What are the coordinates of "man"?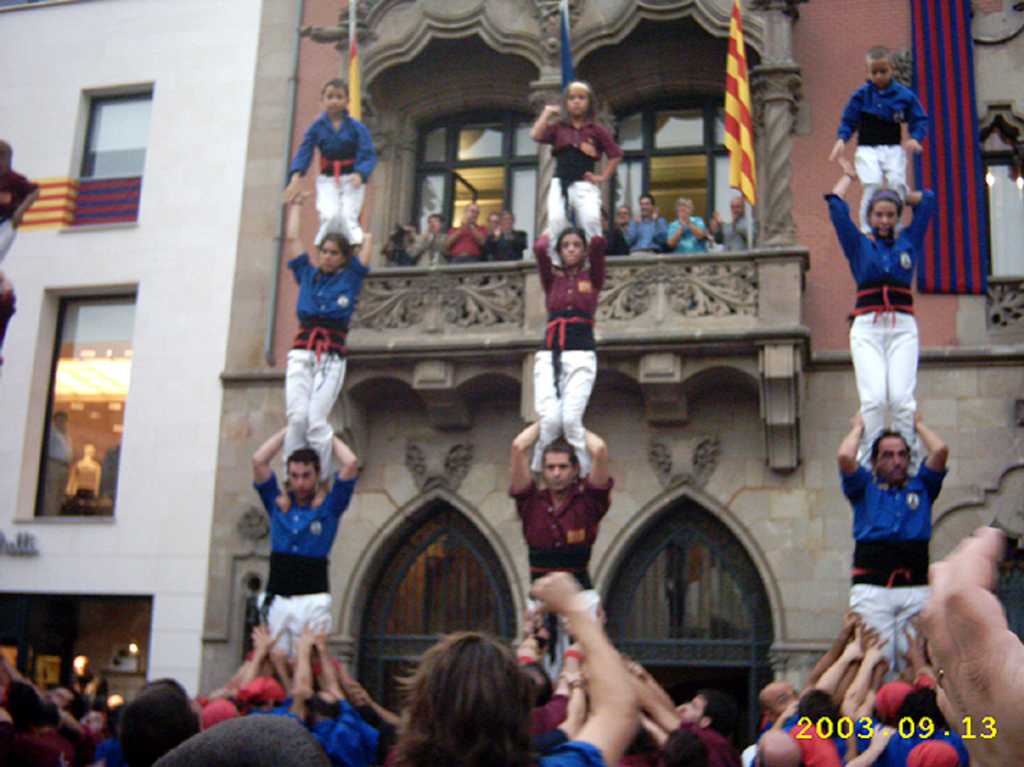
<box>377,220,425,267</box>.
